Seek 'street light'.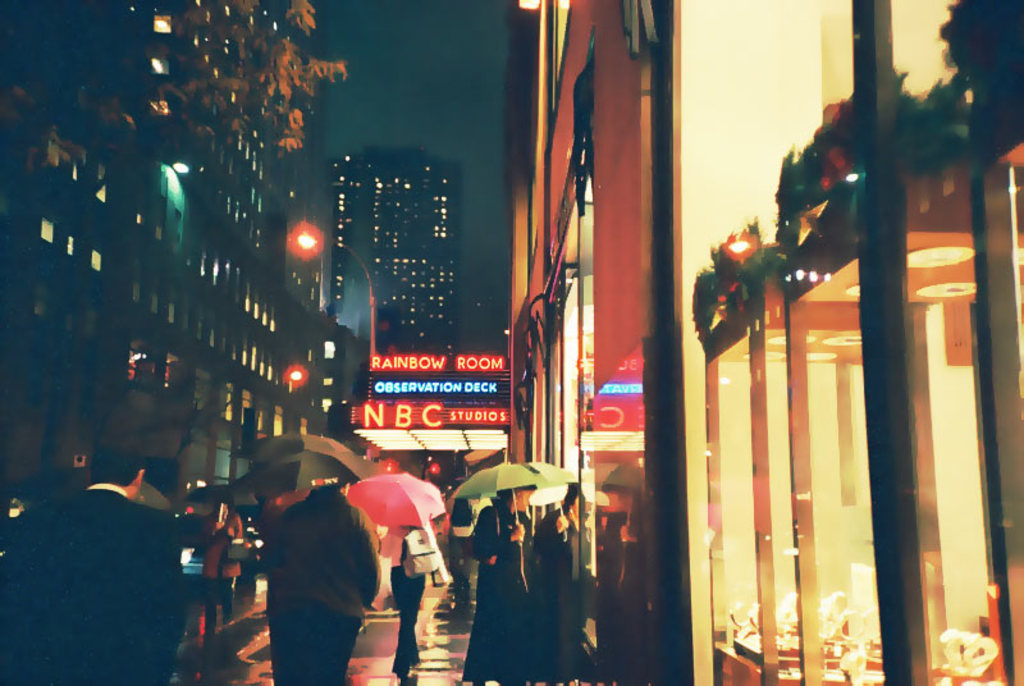
[left=284, top=219, right=375, bottom=372].
